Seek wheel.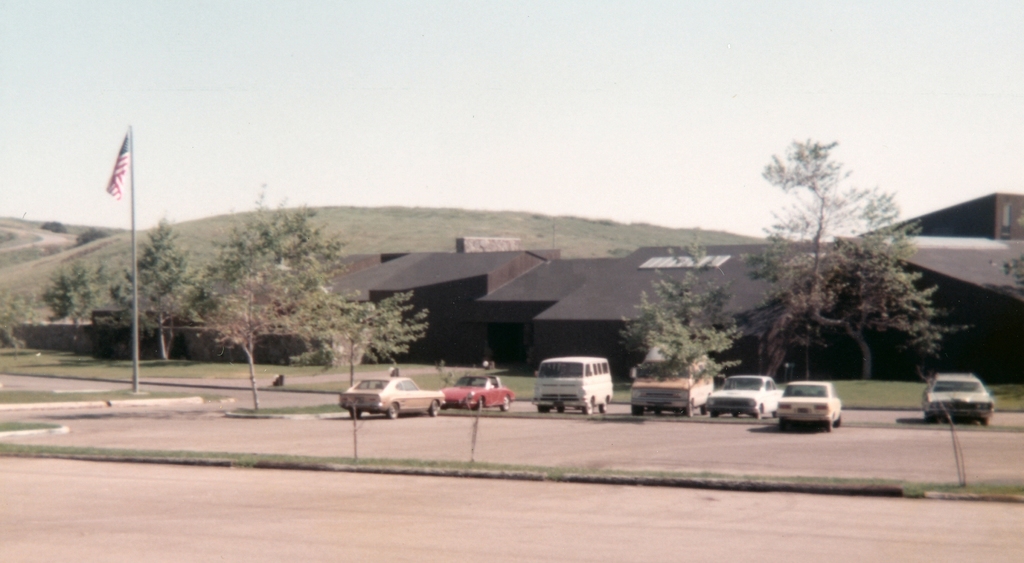
crop(653, 408, 665, 416).
